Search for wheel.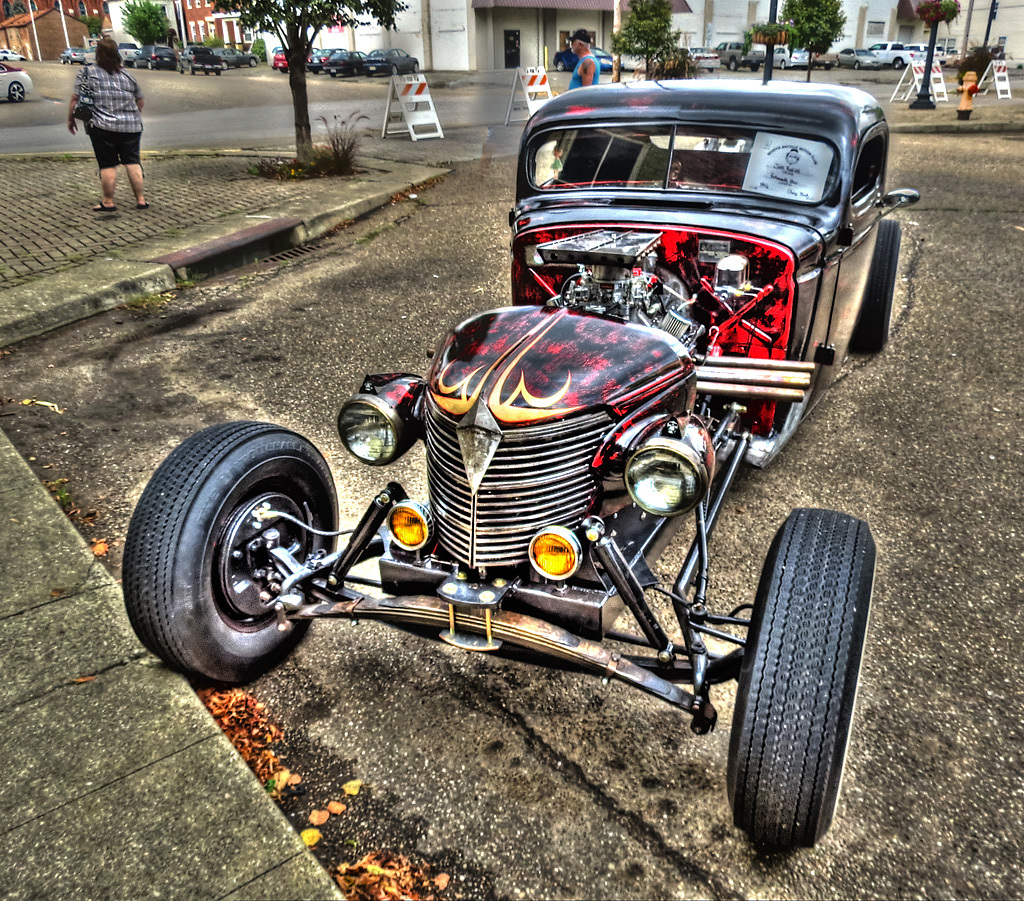
Found at x1=856 y1=216 x2=903 y2=356.
